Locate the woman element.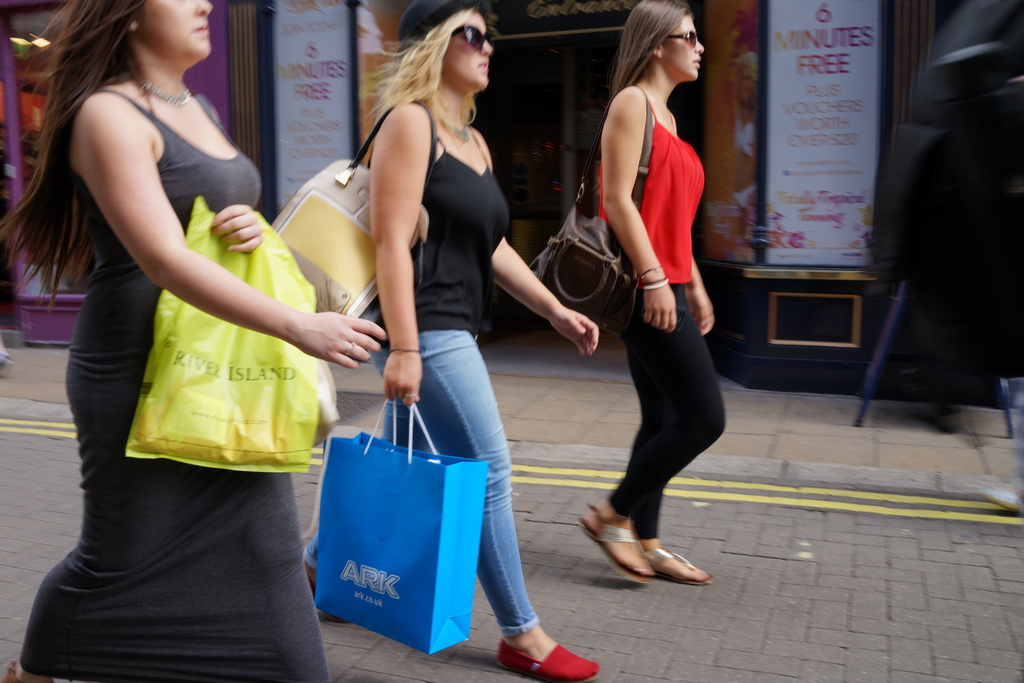
Element bbox: 295/0/621/682.
